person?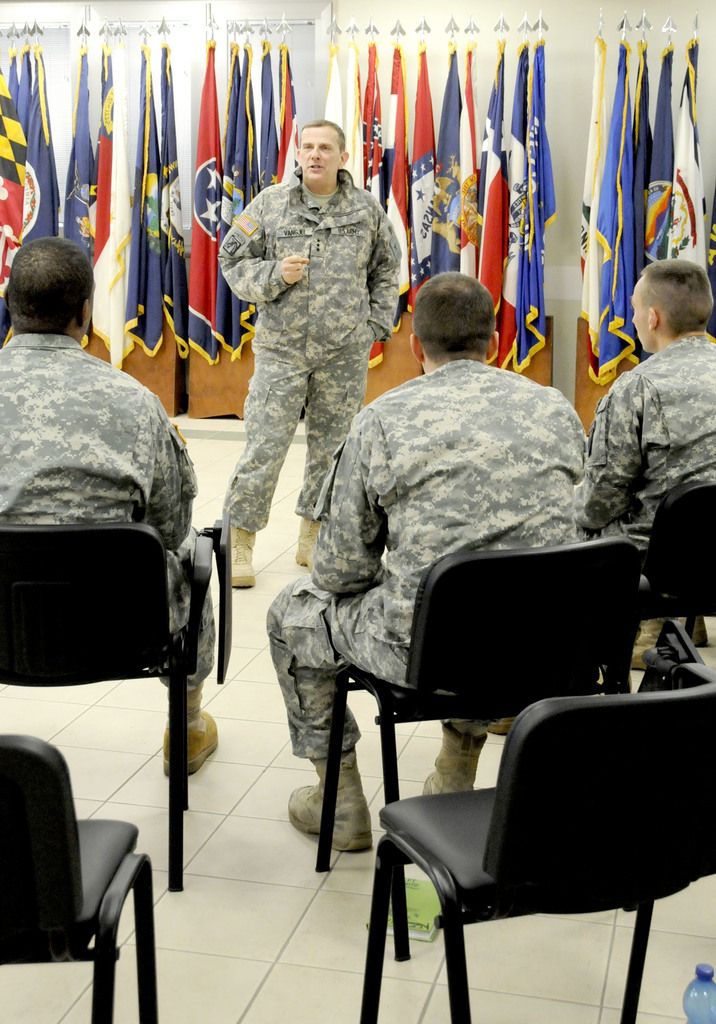
{"left": 263, "top": 274, "right": 587, "bottom": 851}
